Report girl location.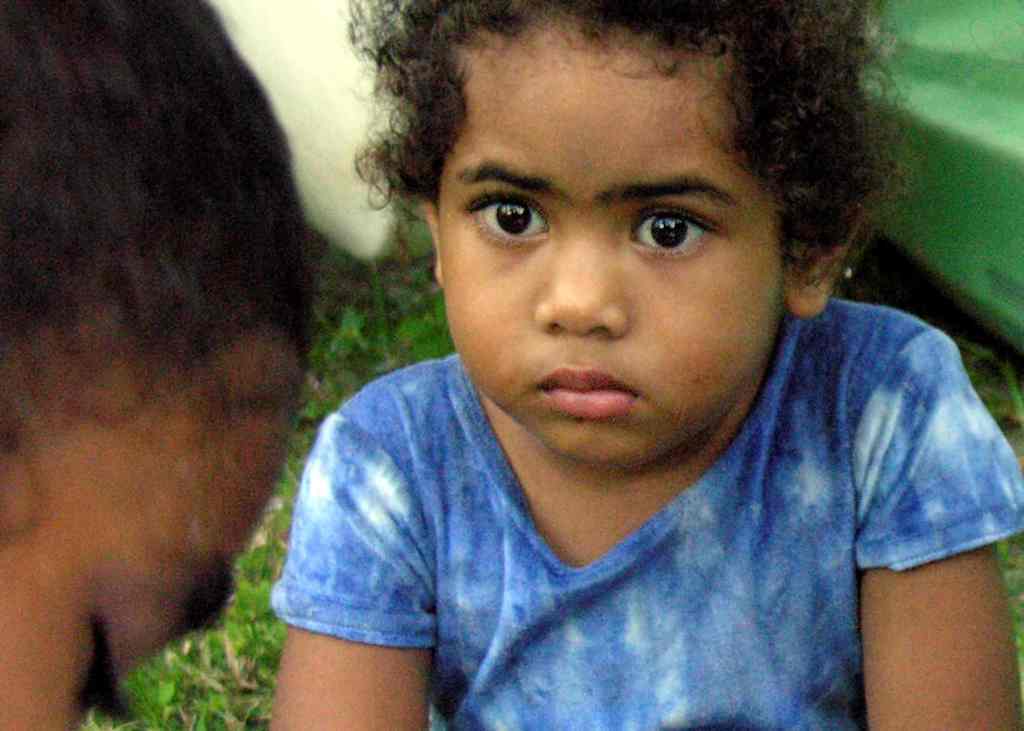
Report: locate(270, 0, 1023, 728).
